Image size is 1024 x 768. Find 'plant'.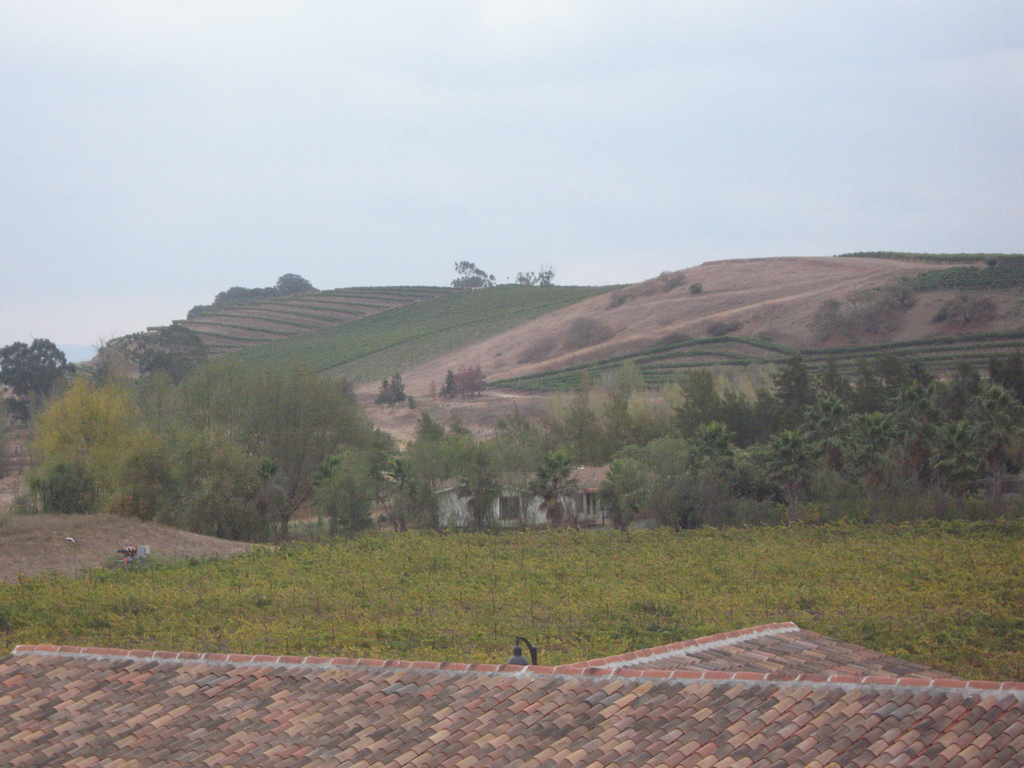
<box>60,356,102,387</box>.
